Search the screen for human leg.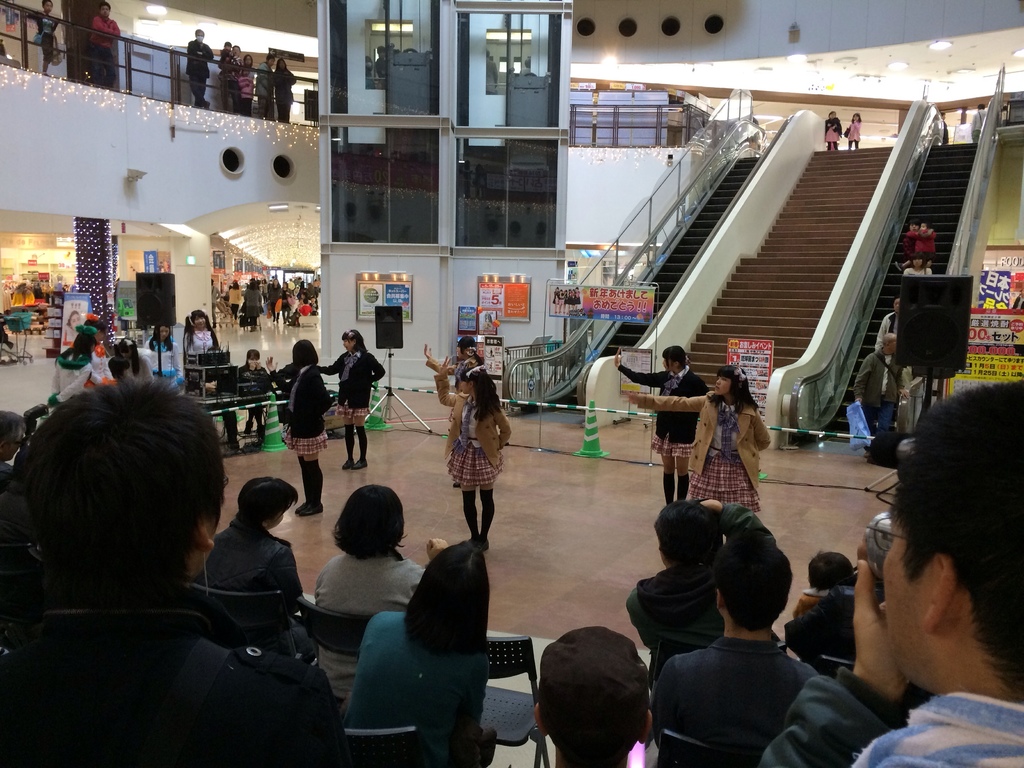
Found at bbox(342, 401, 367, 467).
